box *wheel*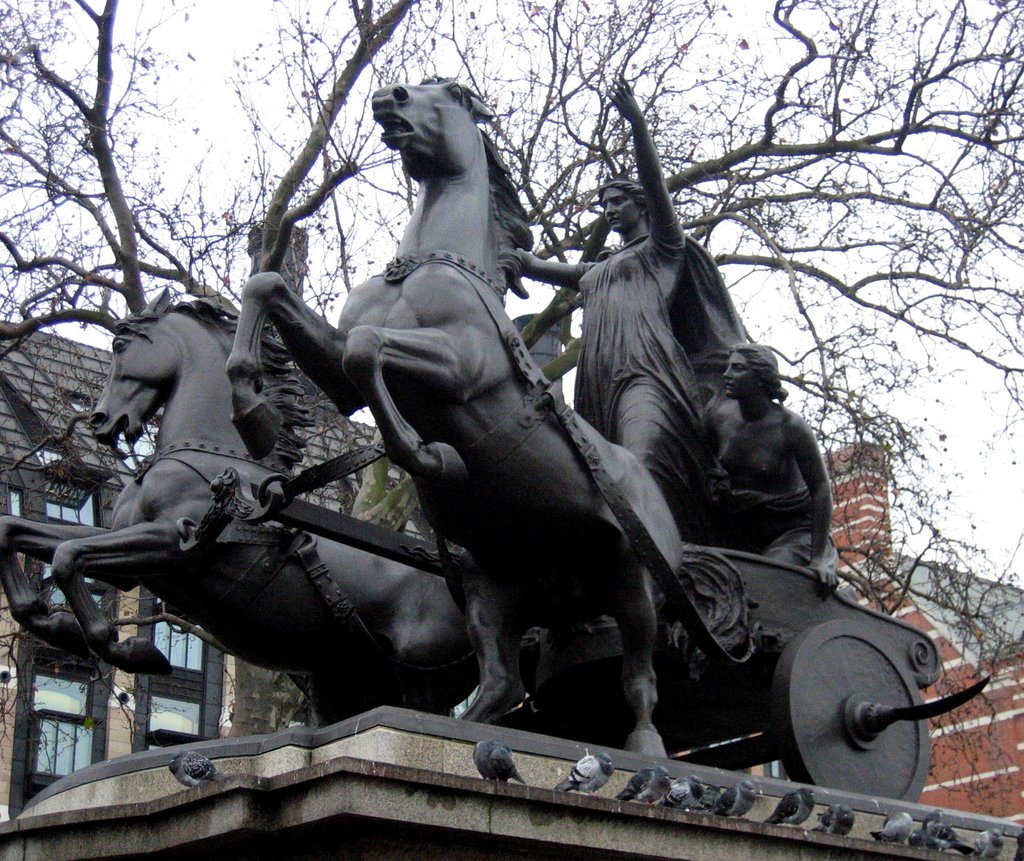
[753, 621, 954, 806]
